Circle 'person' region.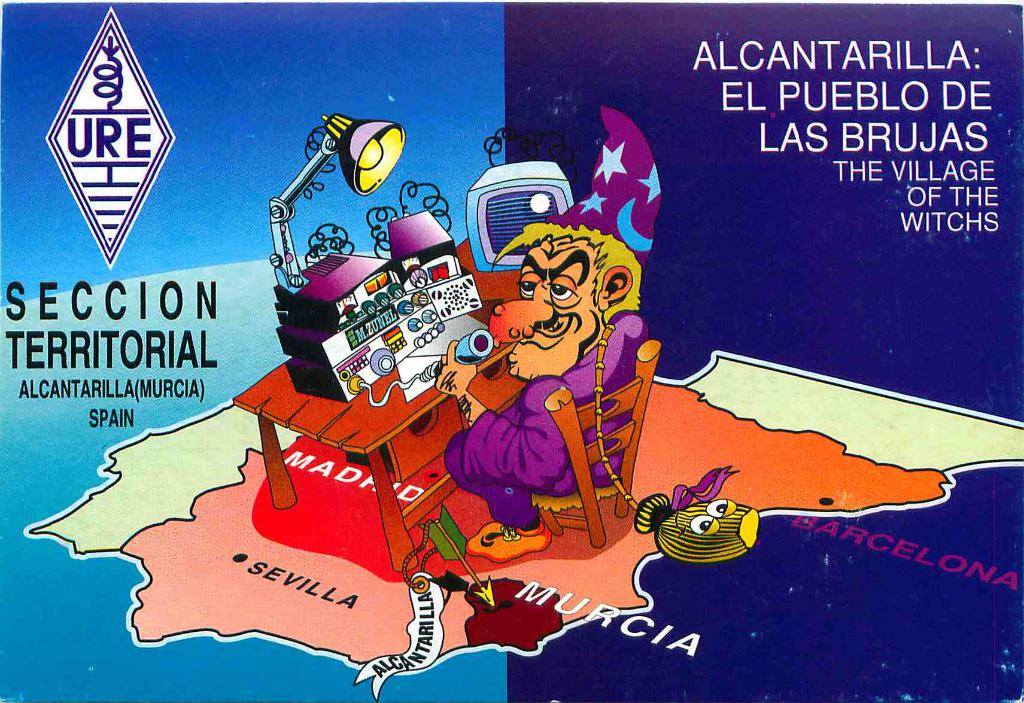
Region: x1=634 y1=458 x2=762 y2=563.
